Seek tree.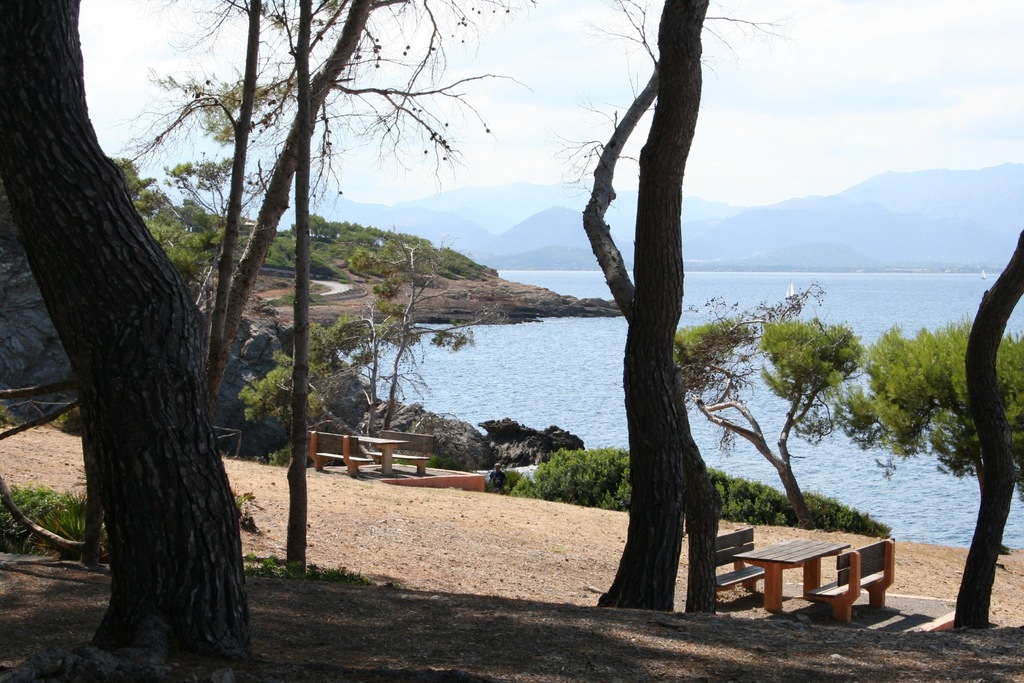
rect(348, 232, 521, 461).
